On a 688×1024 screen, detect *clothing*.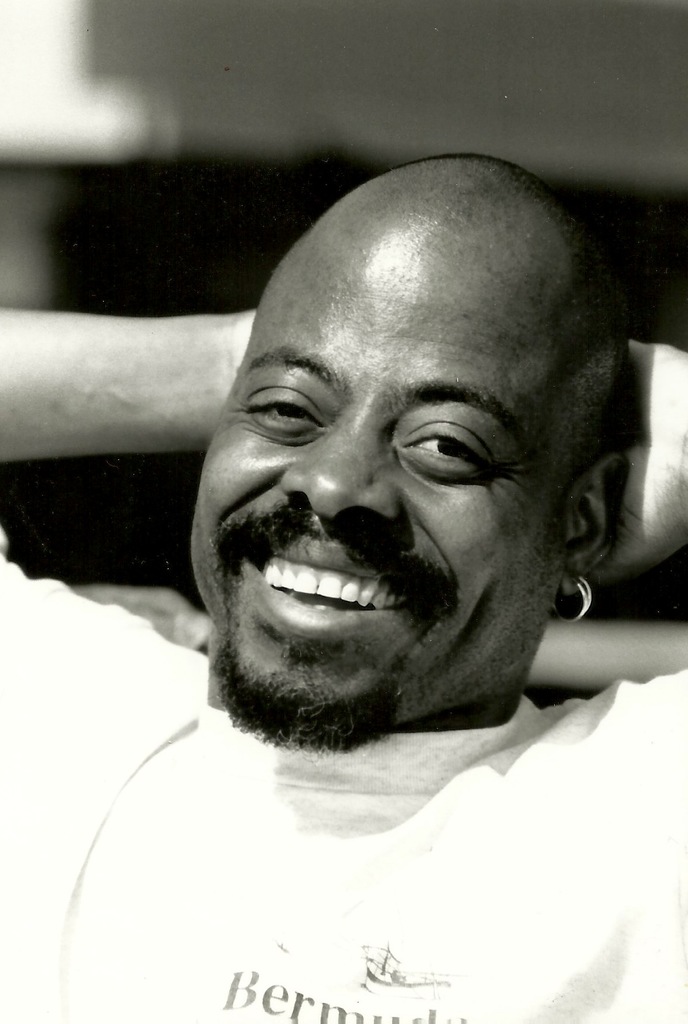
(90,236,678,895).
